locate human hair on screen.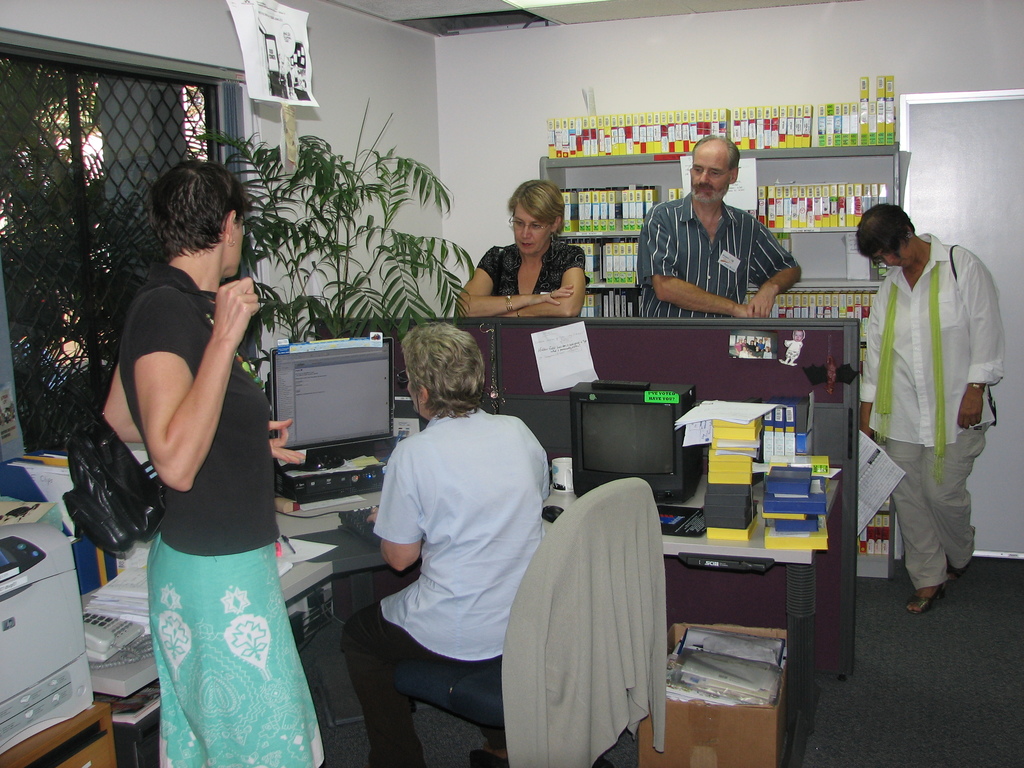
On screen at bbox(854, 206, 911, 262).
